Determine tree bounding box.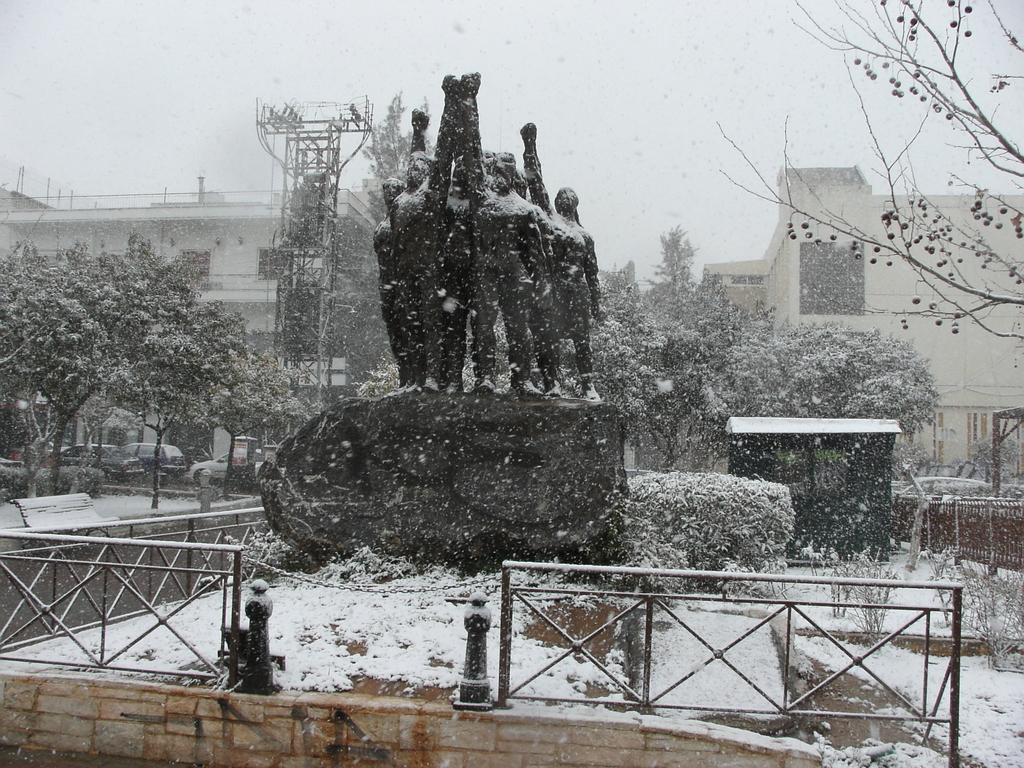
Determined: left=26, top=207, right=284, bottom=518.
